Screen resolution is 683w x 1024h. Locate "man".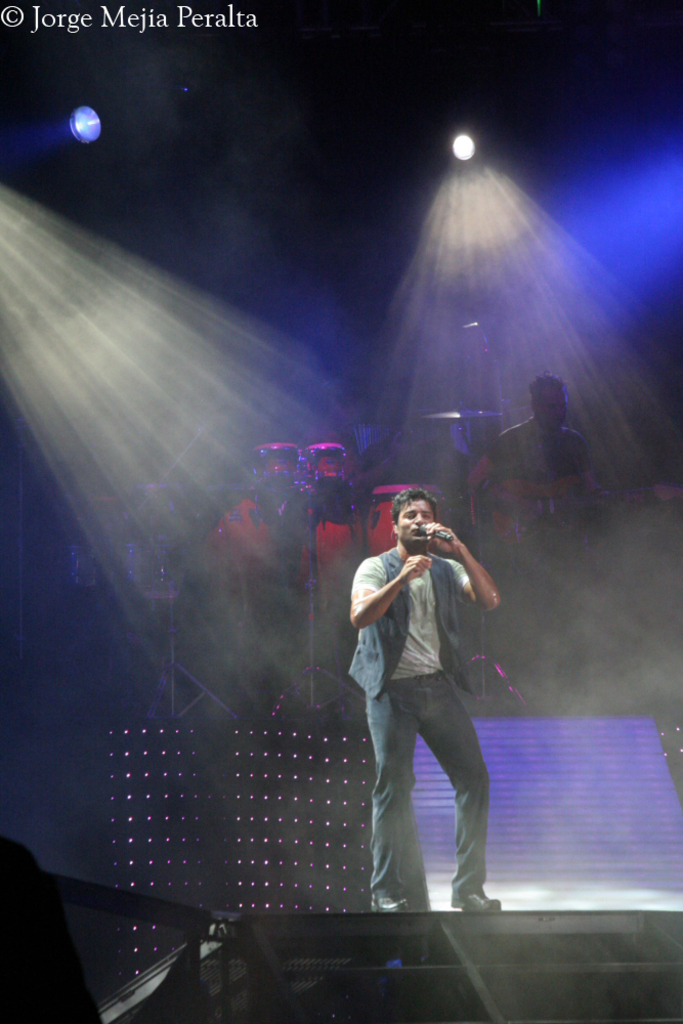
region(337, 453, 514, 934).
